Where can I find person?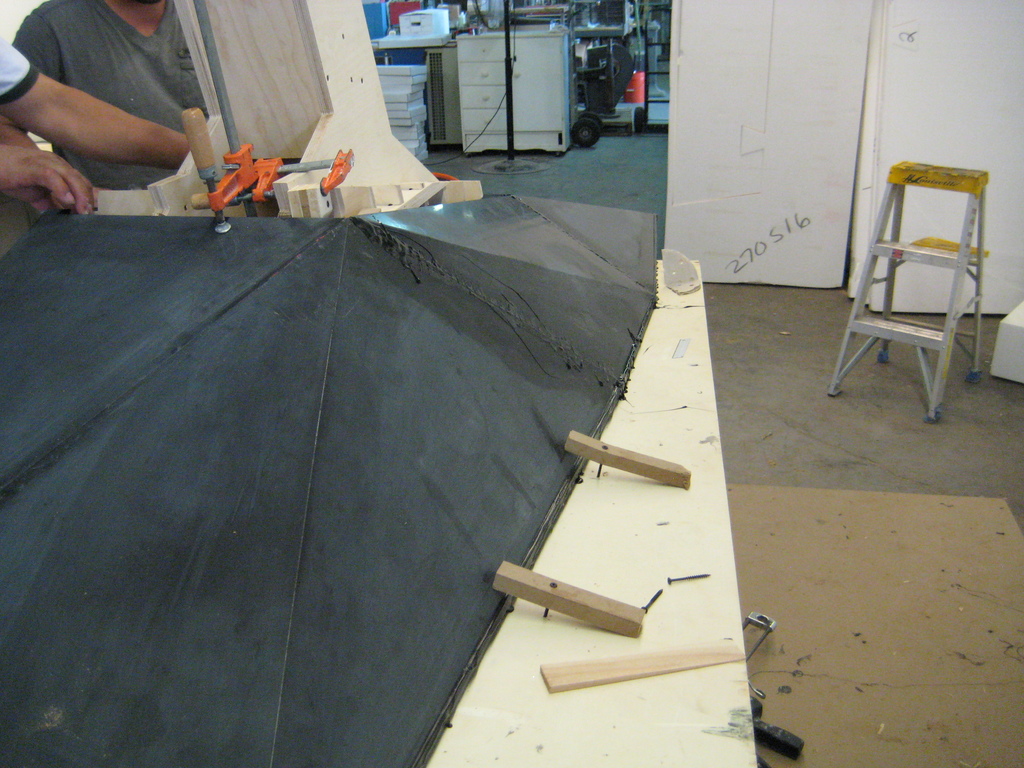
You can find it at BBox(0, 32, 189, 213).
